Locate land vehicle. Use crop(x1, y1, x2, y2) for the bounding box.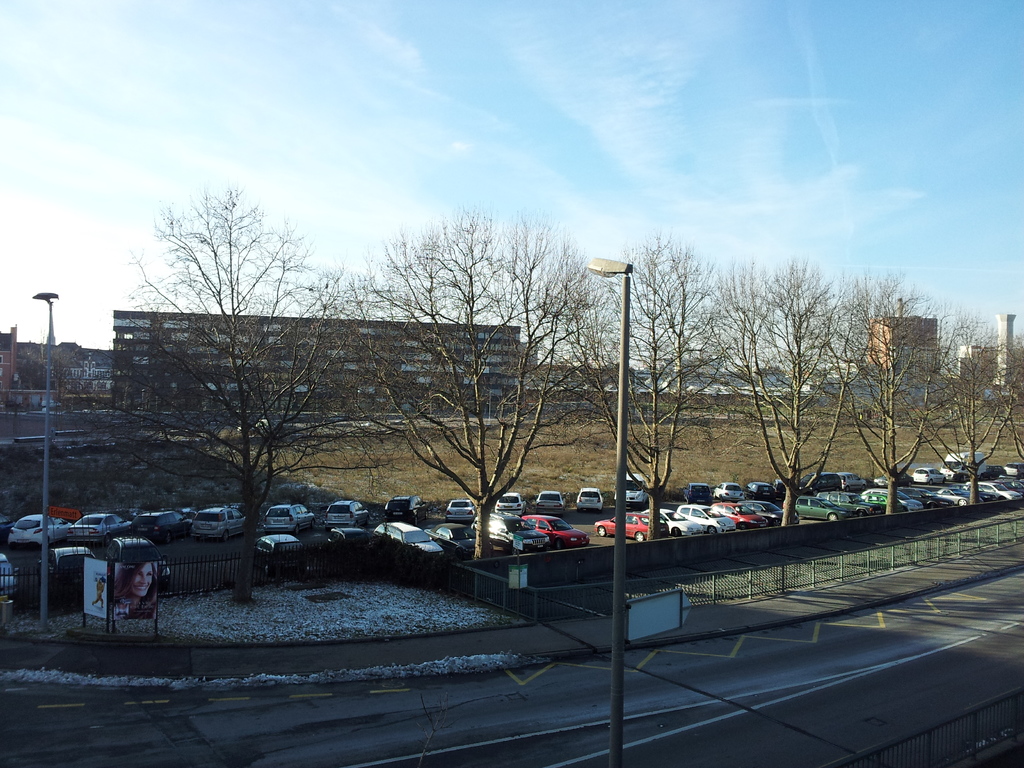
crop(686, 483, 710, 501).
